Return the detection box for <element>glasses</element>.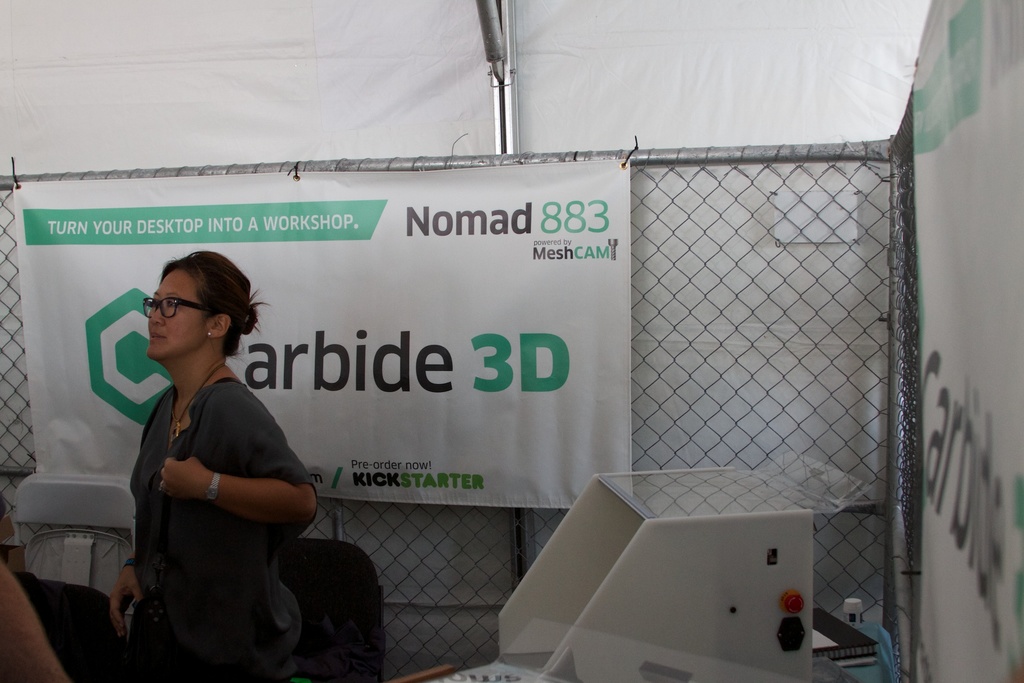
141, 295, 219, 322.
